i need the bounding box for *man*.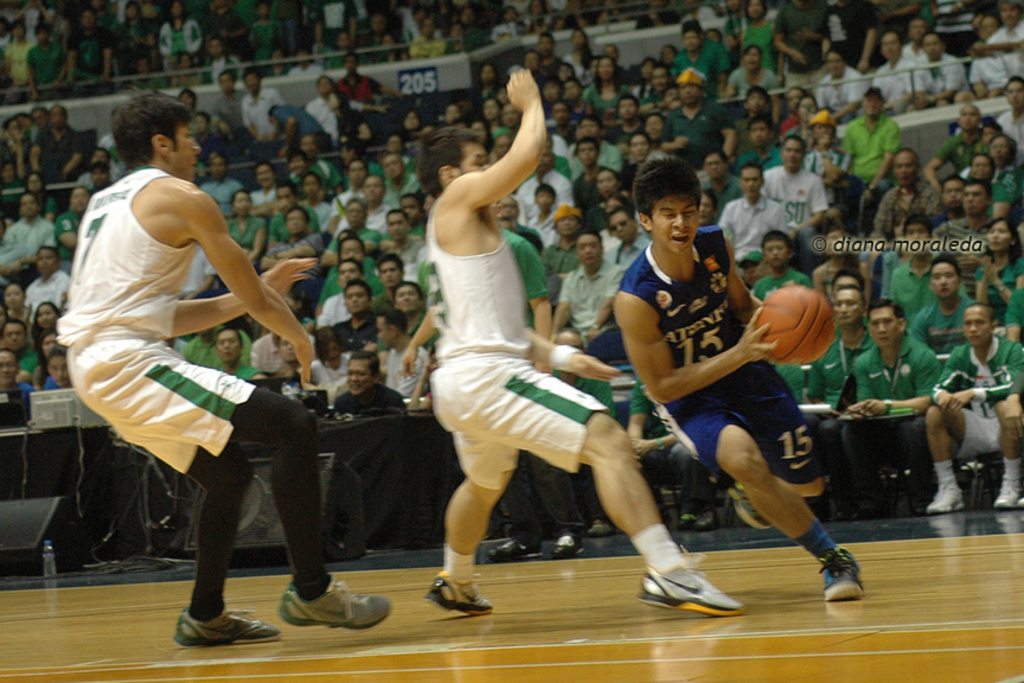
Here it is: bbox(978, 0, 1022, 78).
